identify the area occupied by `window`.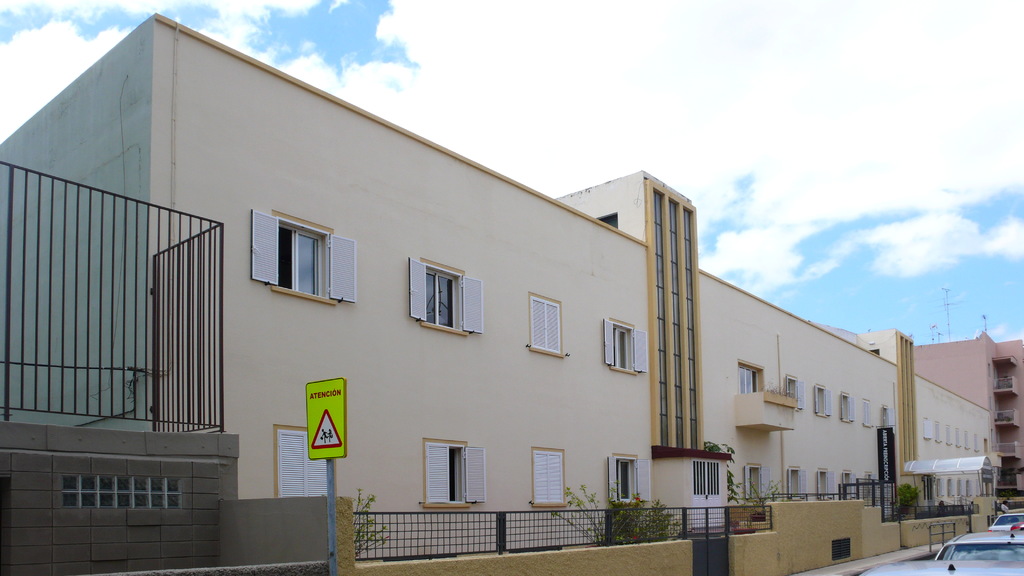
Area: (x1=534, y1=448, x2=570, y2=513).
